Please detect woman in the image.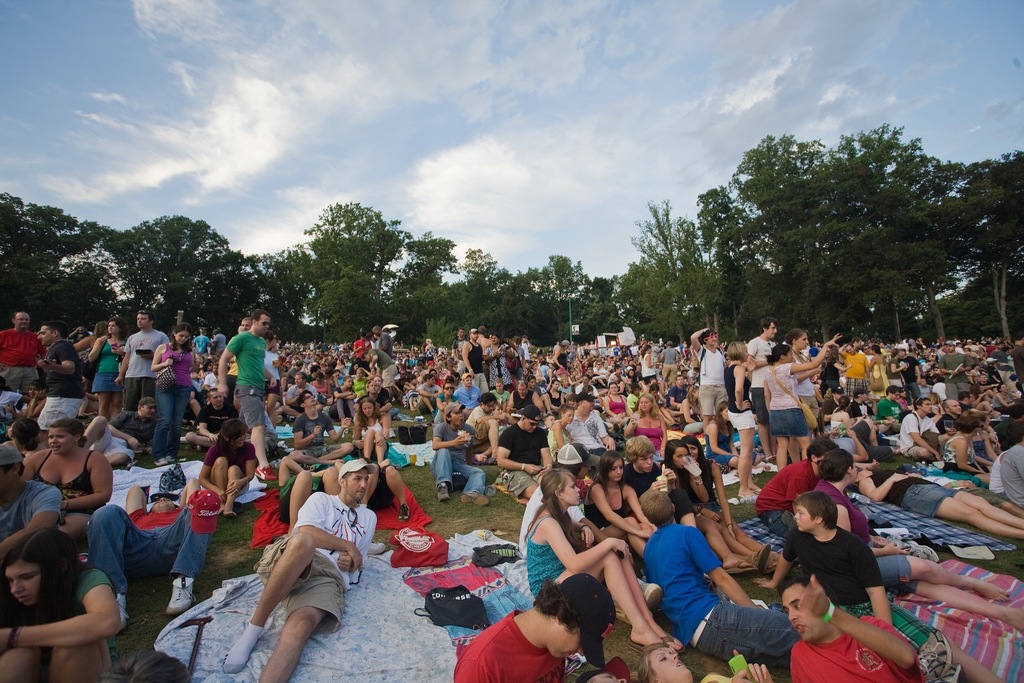
(left=546, top=403, right=579, bottom=461).
